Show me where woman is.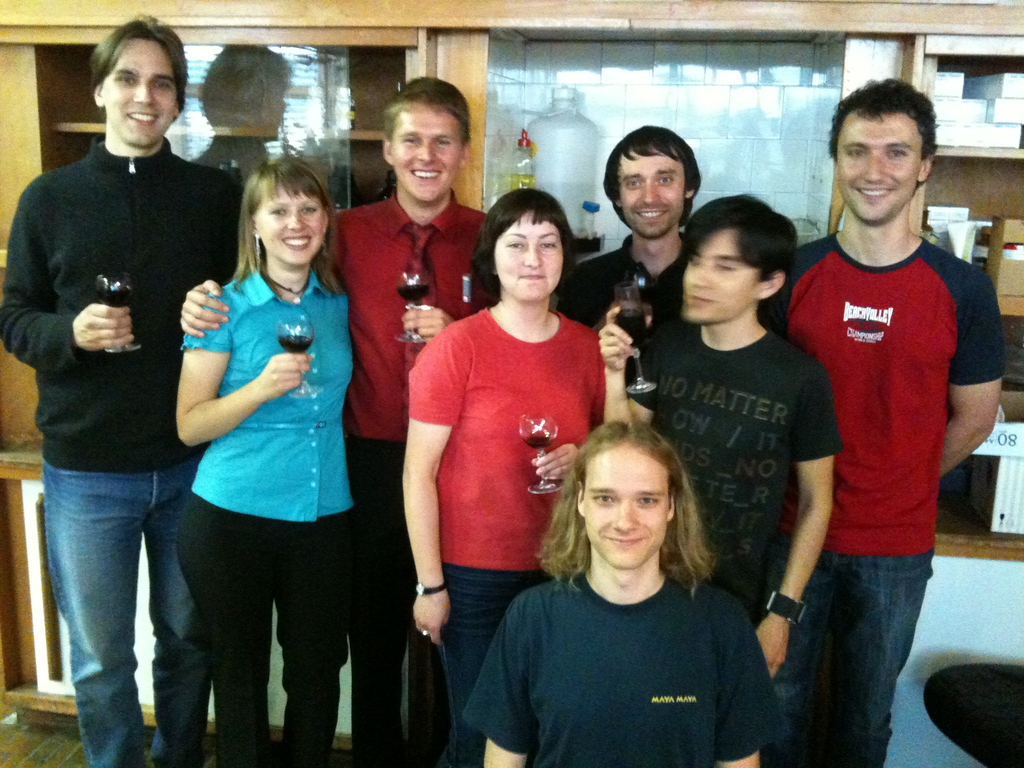
woman is at (left=406, top=183, right=609, bottom=710).
